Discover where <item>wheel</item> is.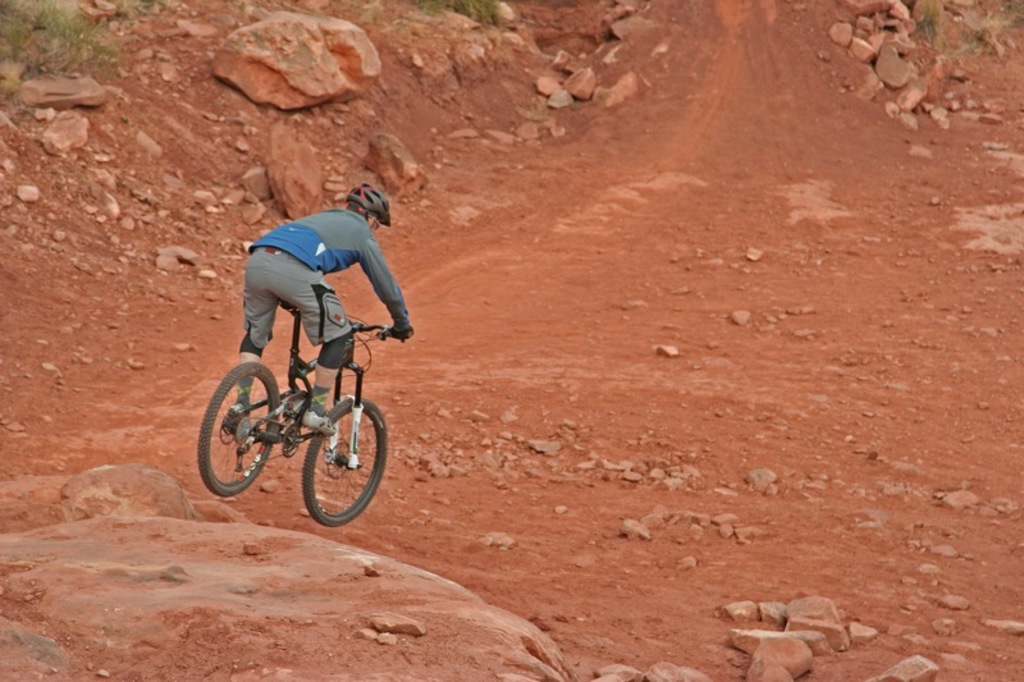
Discovered at 197/362/282/499.
